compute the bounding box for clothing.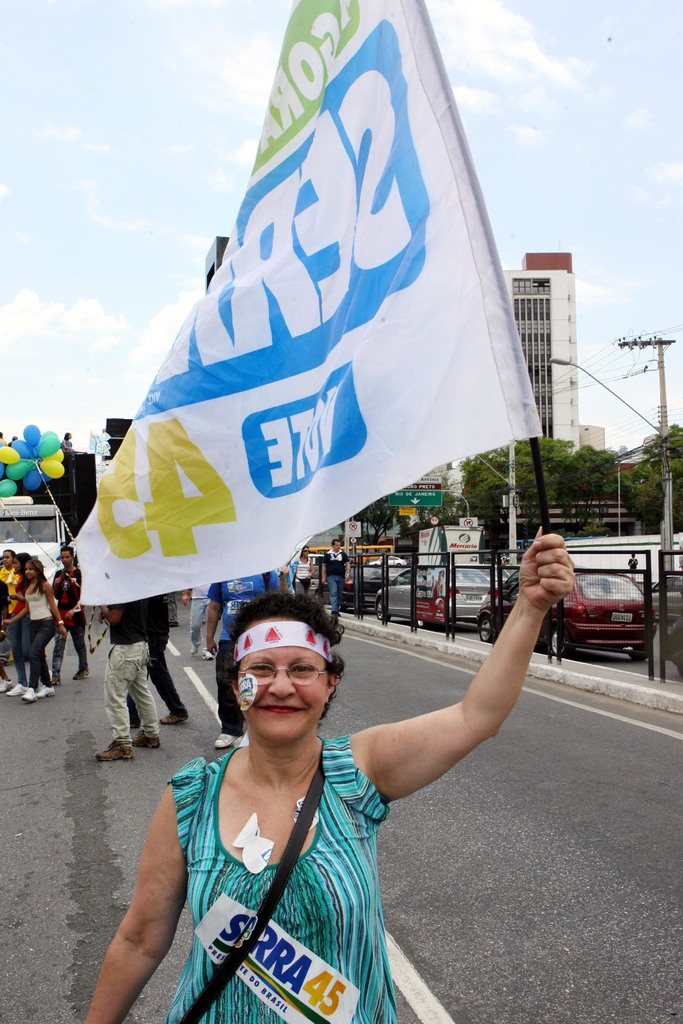
<bbox>111, 594, 153, 738</bbox>.
